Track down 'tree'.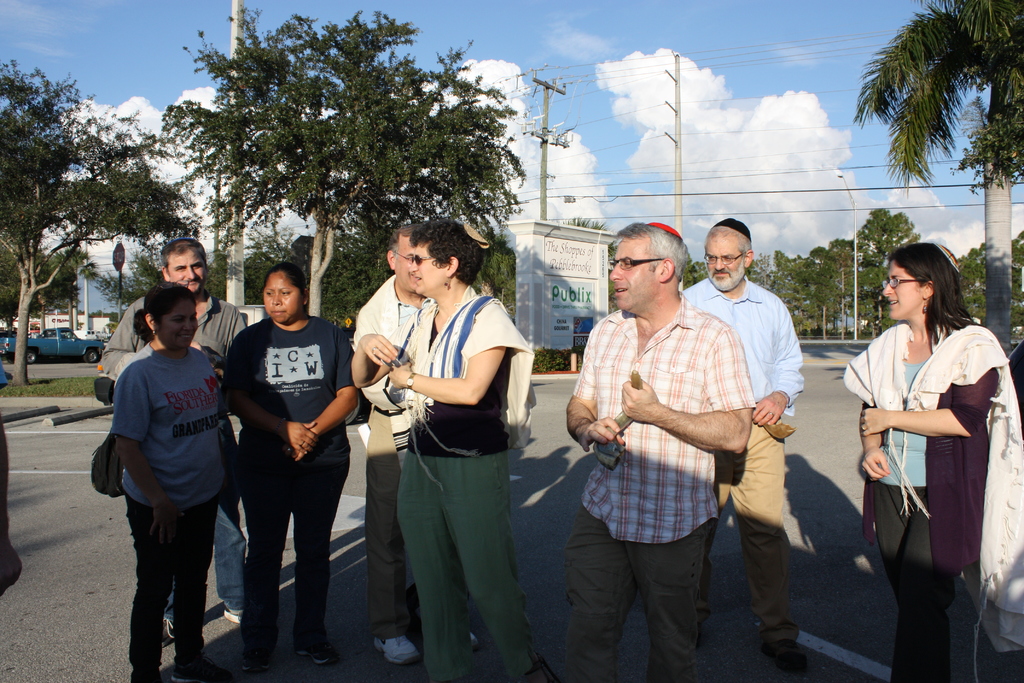
Tracked to bbox=[154, 5, 530, 318].
